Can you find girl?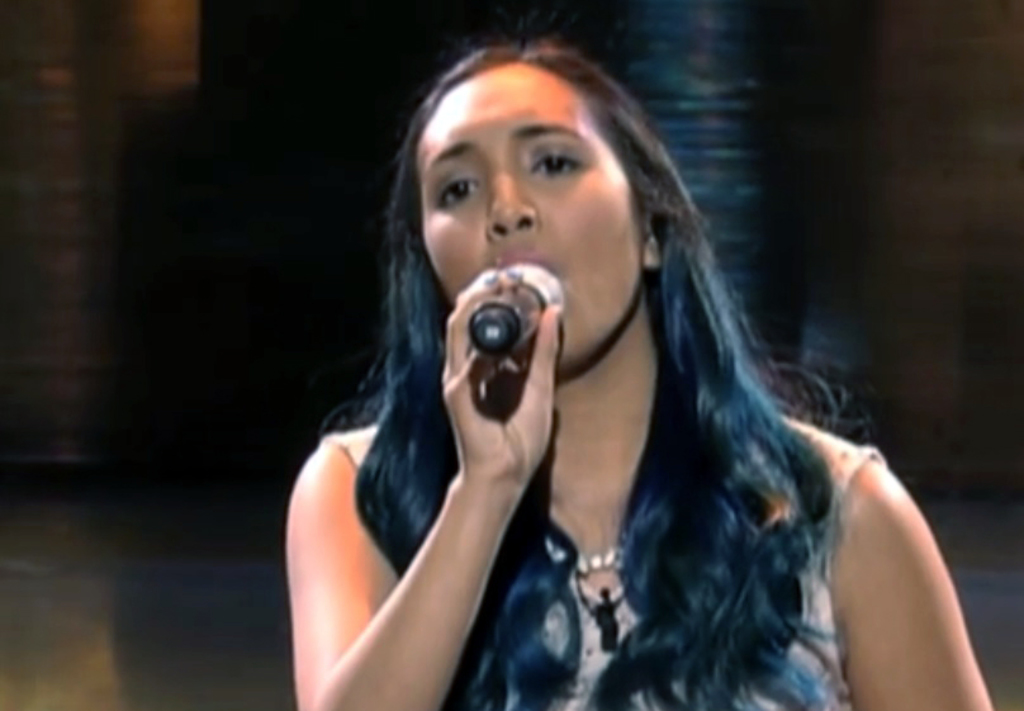
Yes, bounding box: 281 29 994 710.
